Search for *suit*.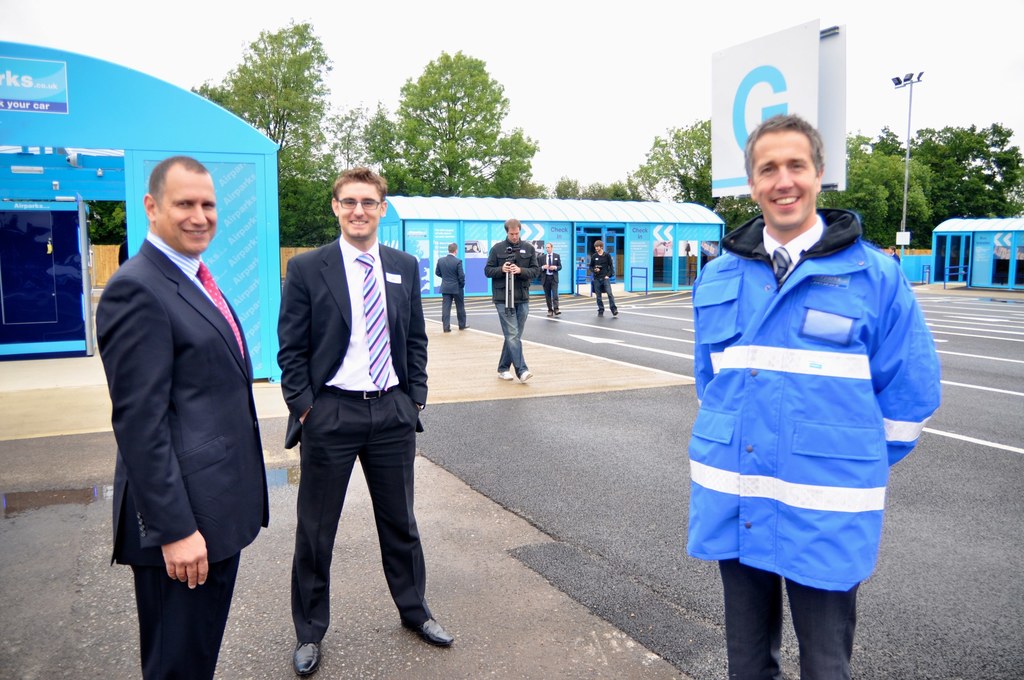
Found at (left=435, top=252, right=468, bottom=330).
